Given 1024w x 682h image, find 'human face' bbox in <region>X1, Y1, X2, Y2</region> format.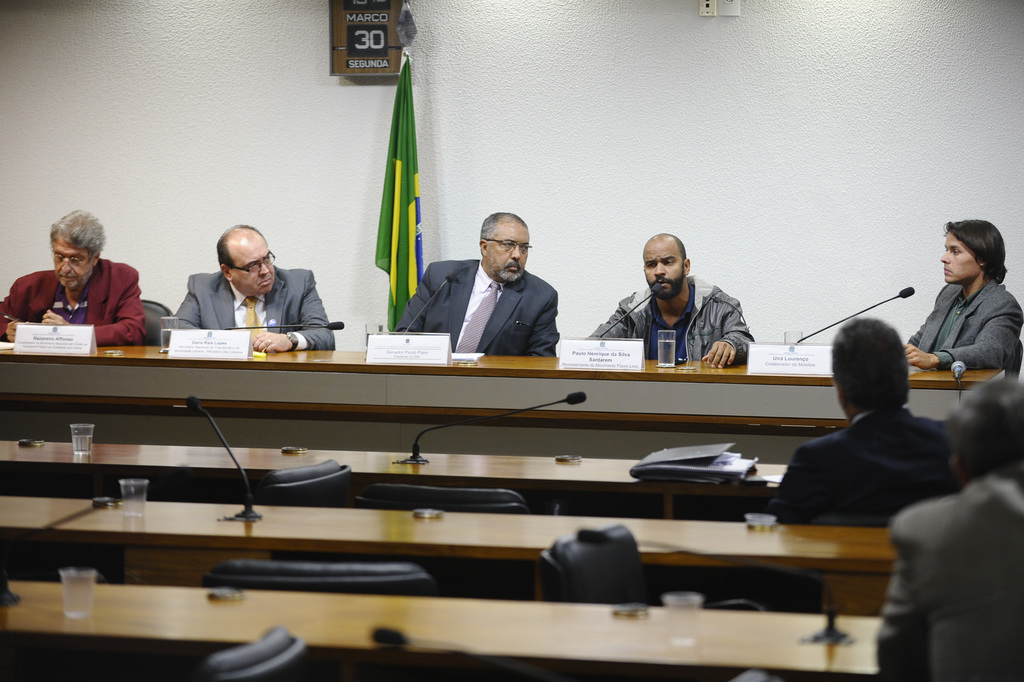
<region>643, 246, 683, 296</region>.
